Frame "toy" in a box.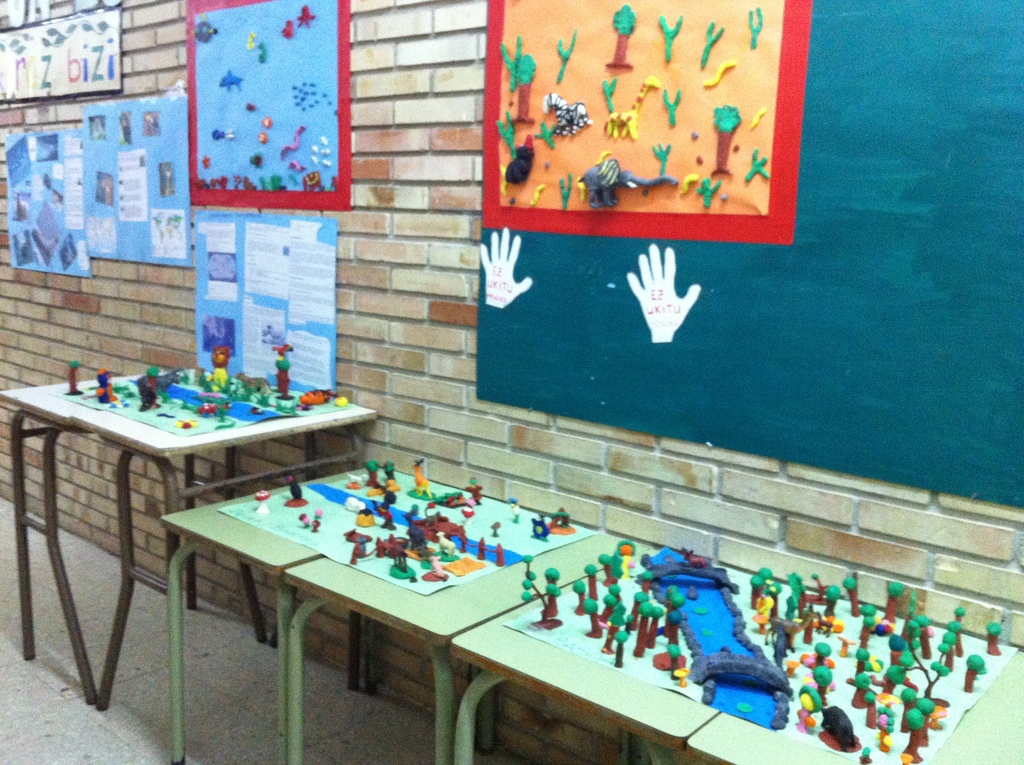
BBox(863, 693, 877, 729).
